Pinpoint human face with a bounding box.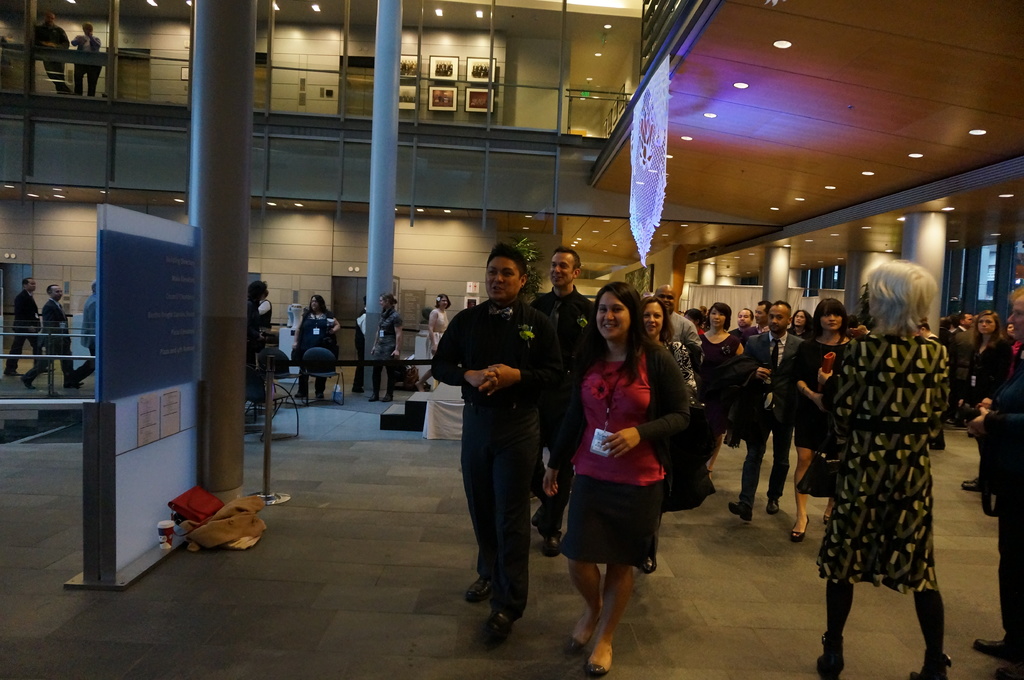
(x1=980, y1=315, x2=993, y2=333).
